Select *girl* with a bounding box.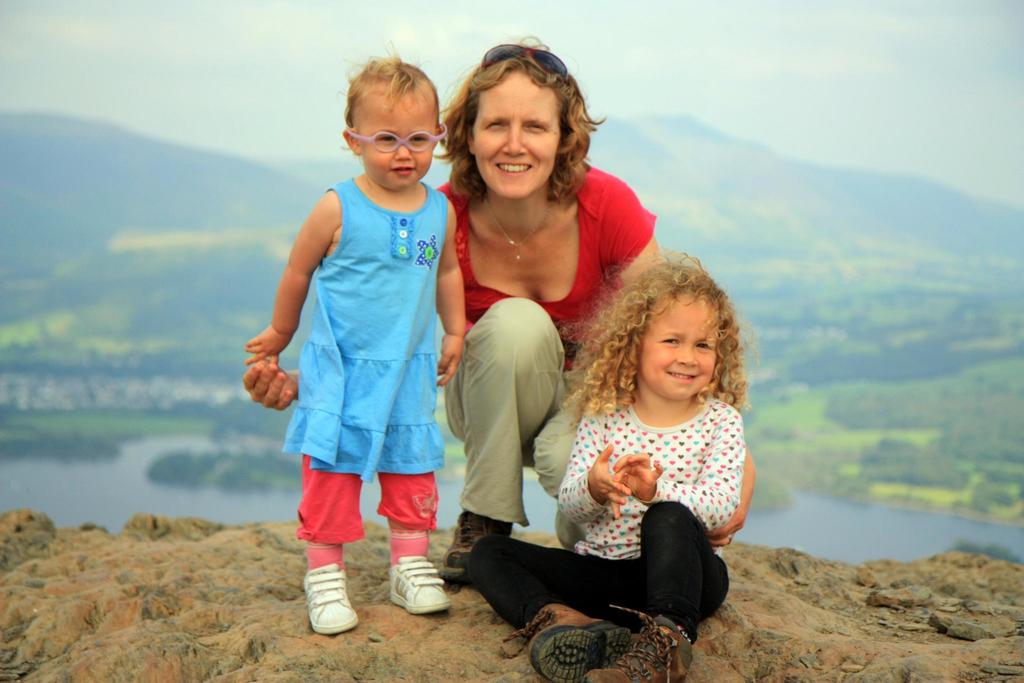
468:242:753:682.
